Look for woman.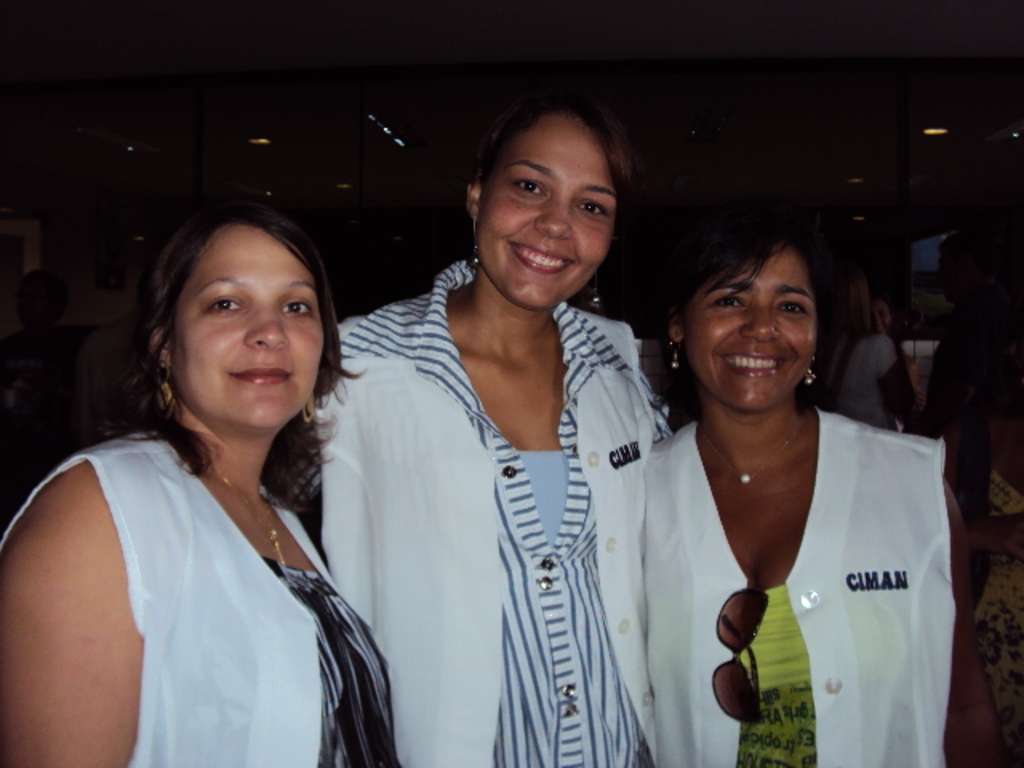
Found: (x1=2, y1=198, x2=406, y2=765).
